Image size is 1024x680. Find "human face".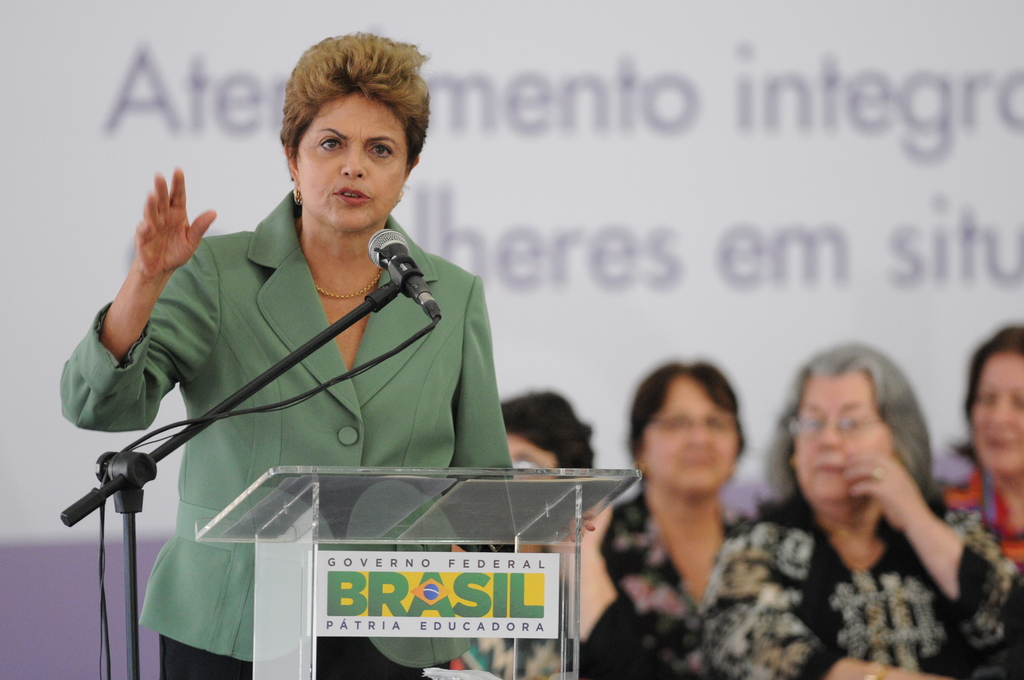
crop(639, 373, 744, 491).
